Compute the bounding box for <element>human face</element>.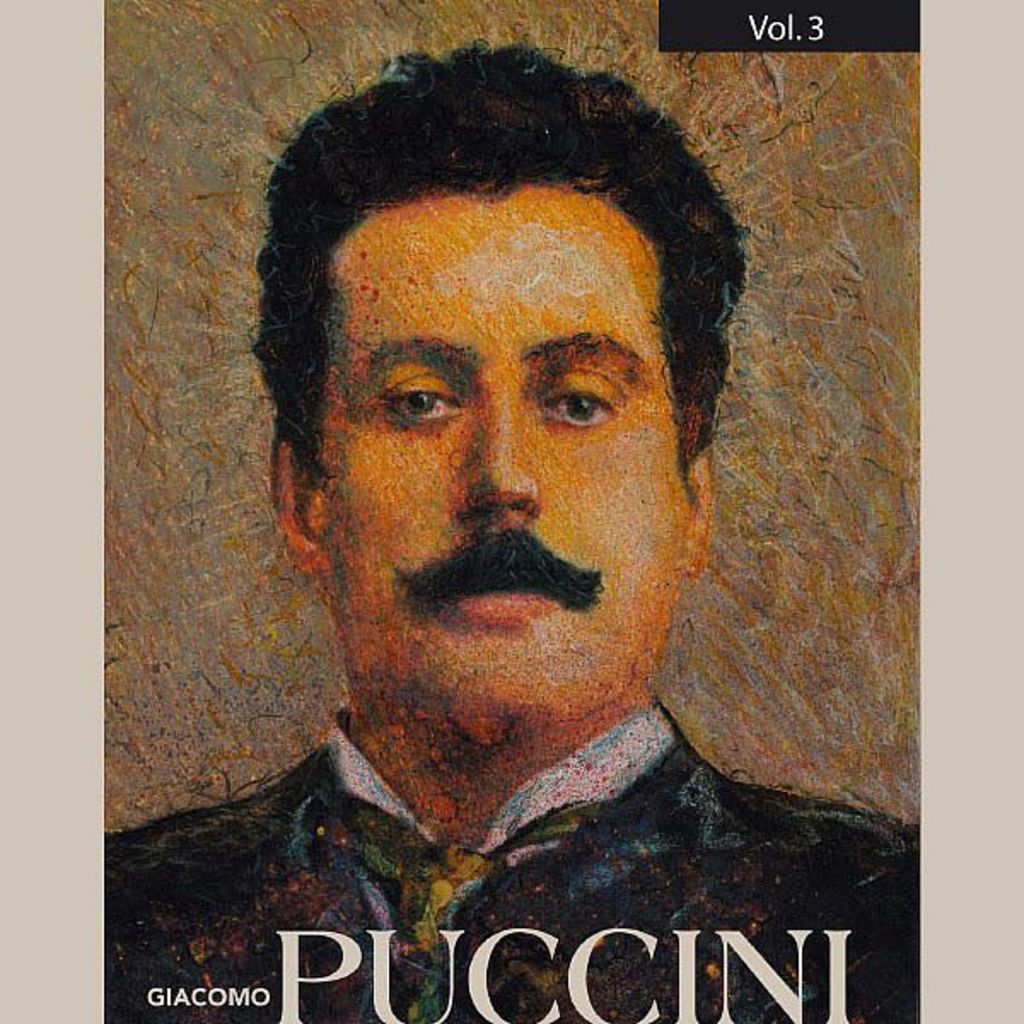
312/188/695/715.
